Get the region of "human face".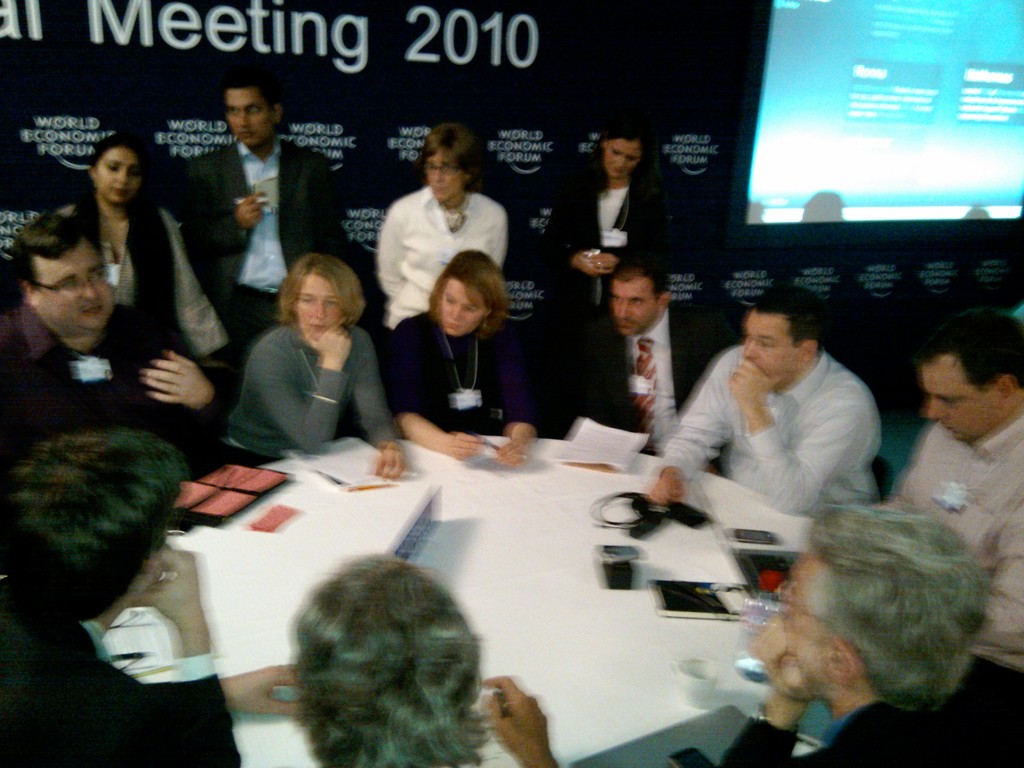
x1=442 y1=278 x2=487 y2=336.
